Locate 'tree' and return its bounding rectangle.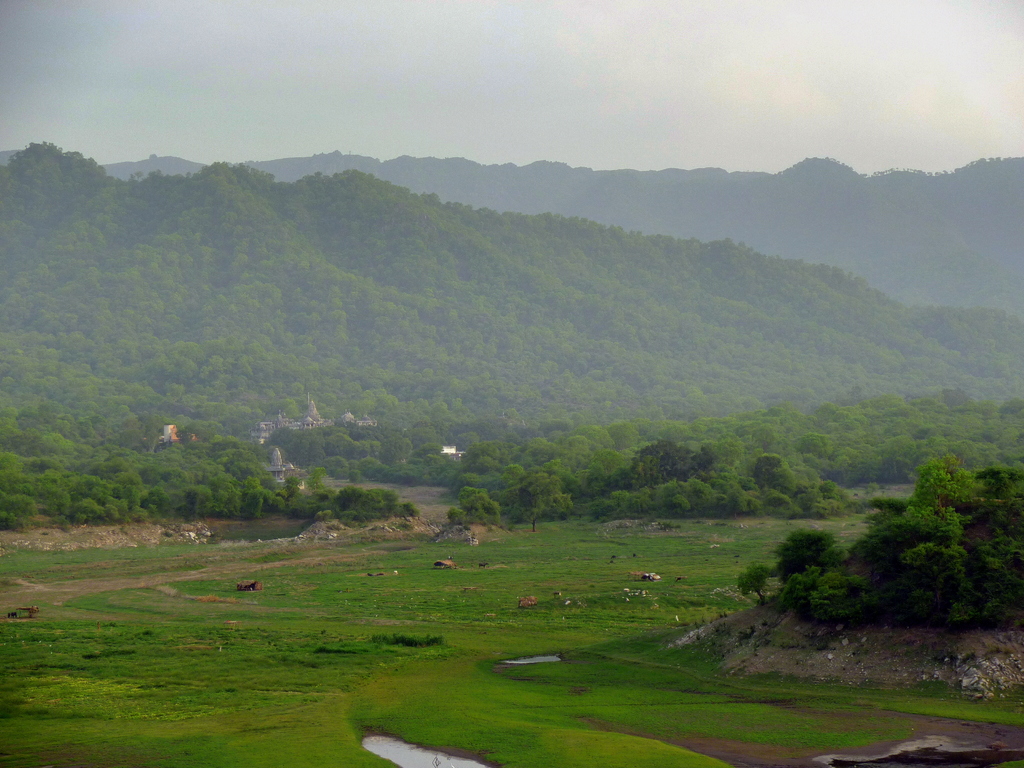
[298, 423, 329, 447].
